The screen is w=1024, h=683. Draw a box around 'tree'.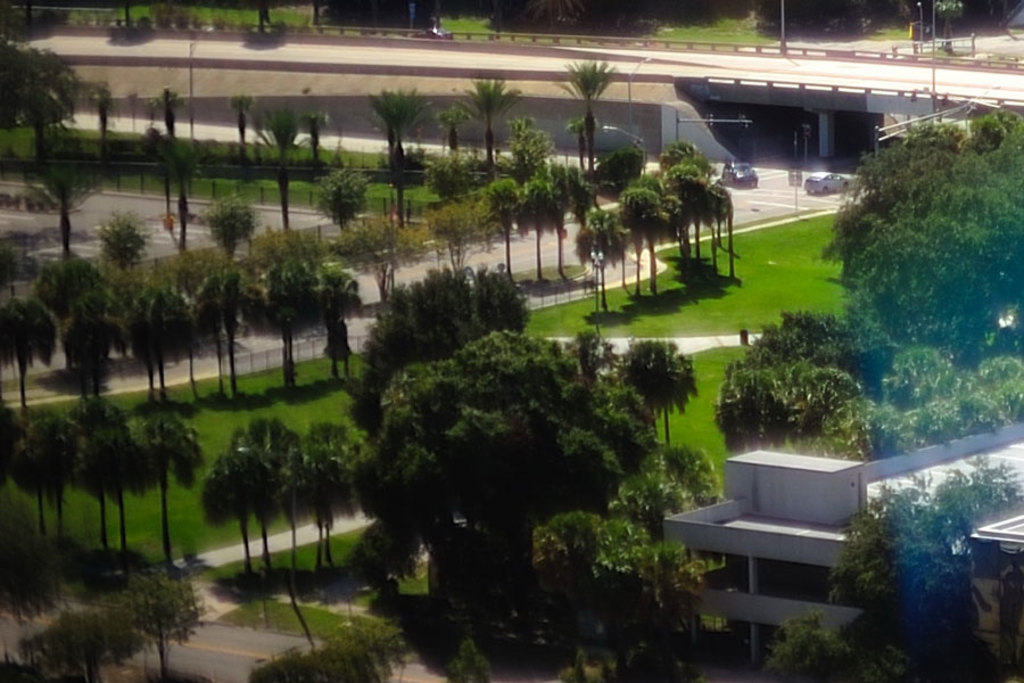
rect(0, 294, 60, 417).
